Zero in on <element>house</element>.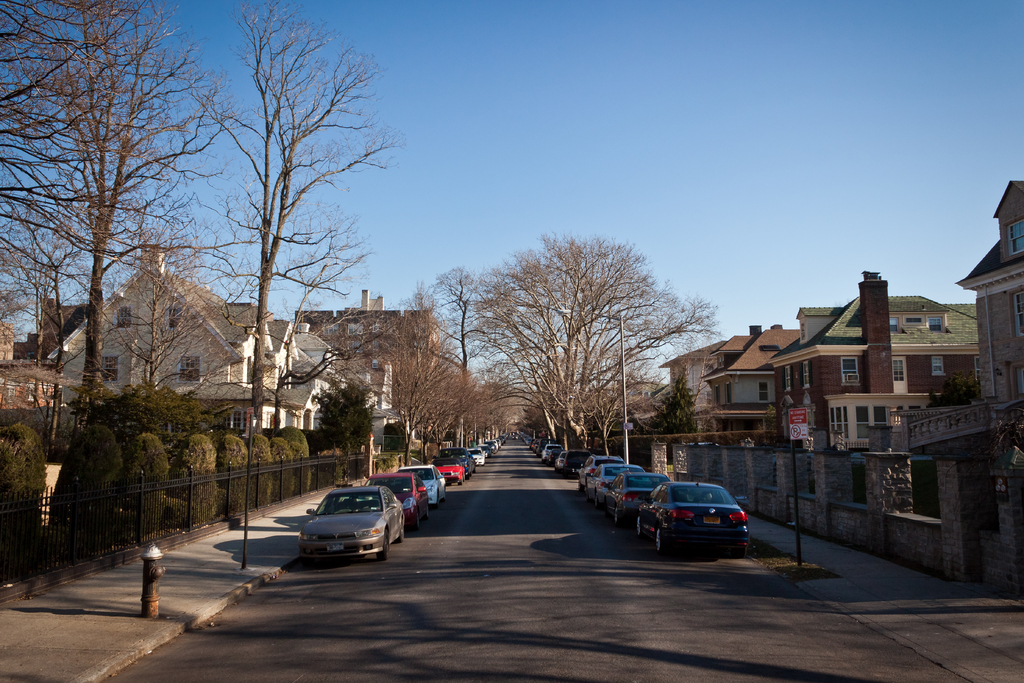
Zeroed in: <region>768, 272, 980, 432</region>.
